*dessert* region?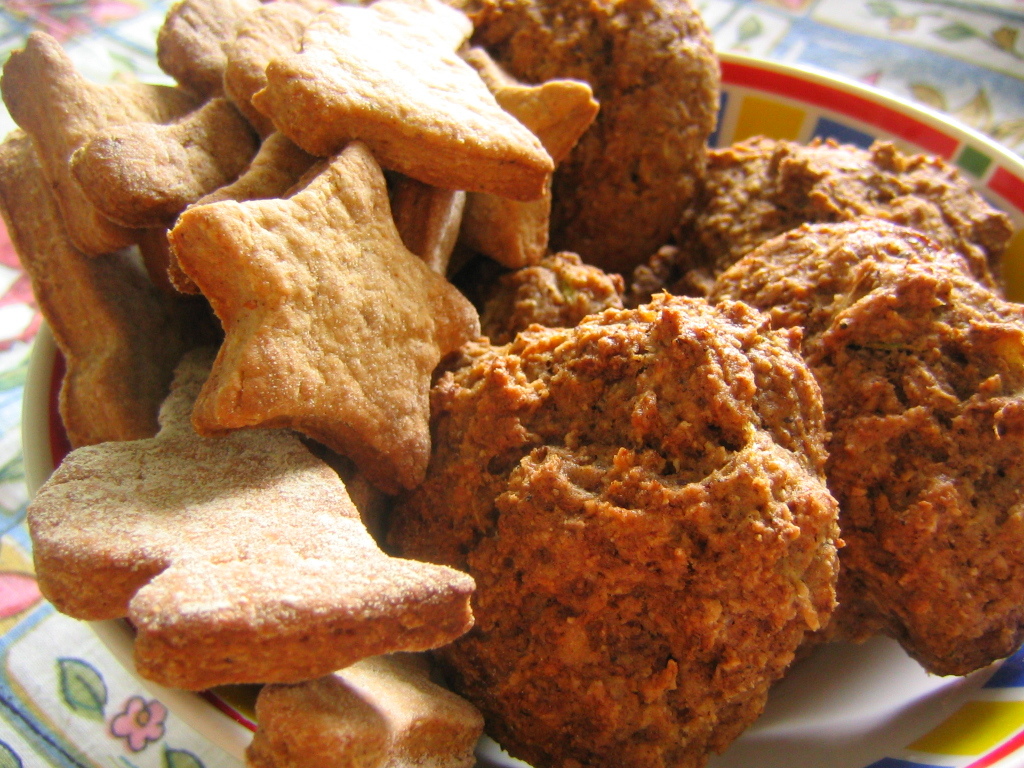
x1=27 y1=443 x2=472 y2=686
